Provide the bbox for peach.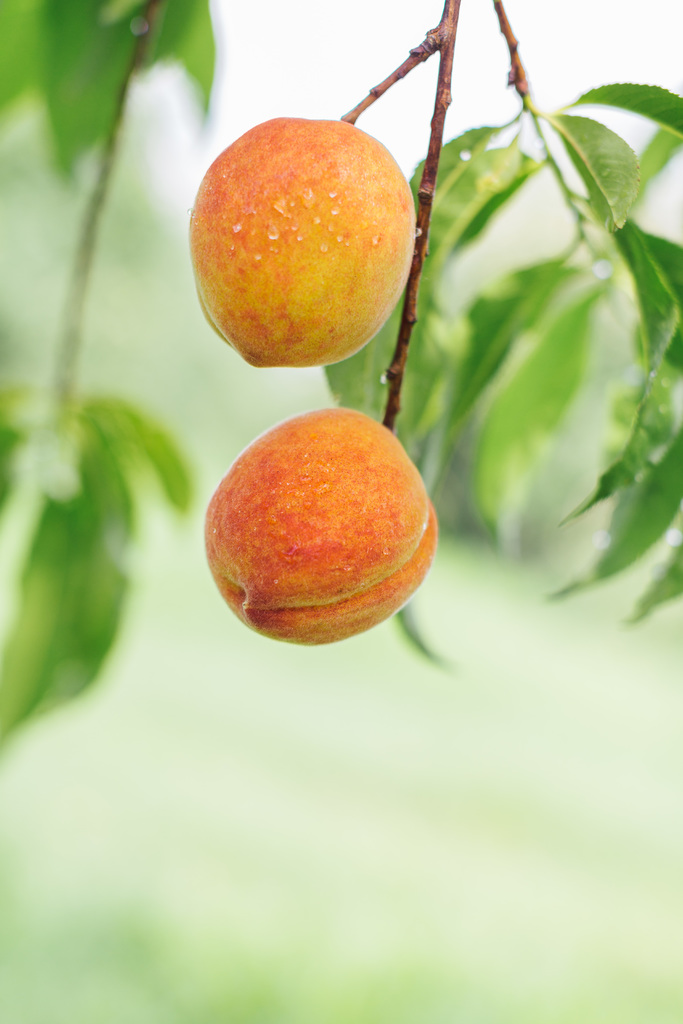
(188,118,418,364).
